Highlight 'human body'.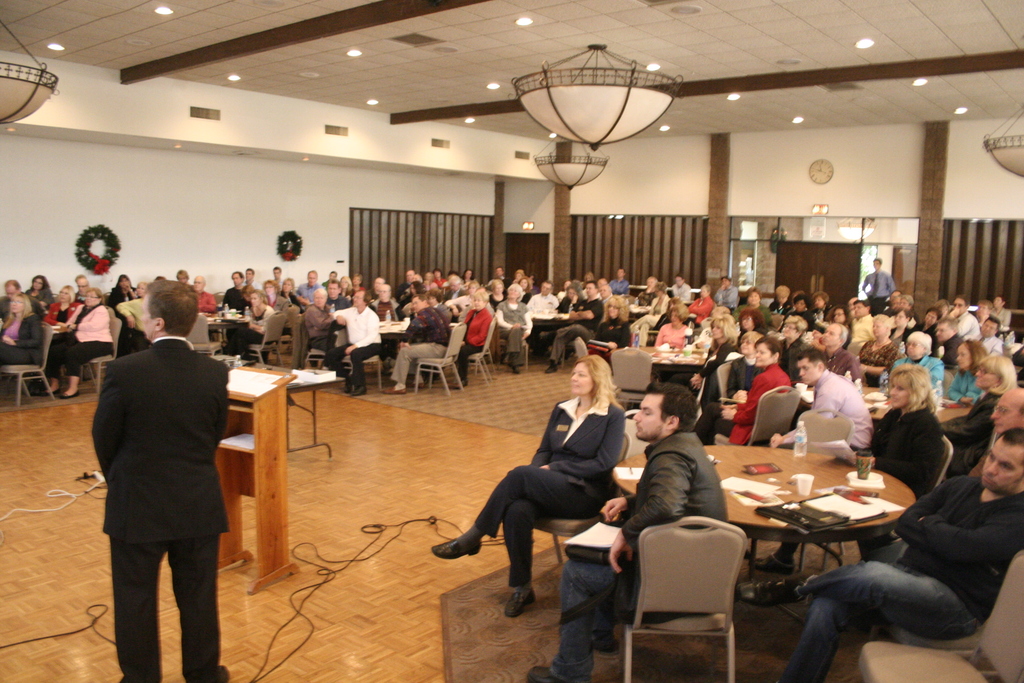
Highlighted region: 936, 309, 960, 368.
